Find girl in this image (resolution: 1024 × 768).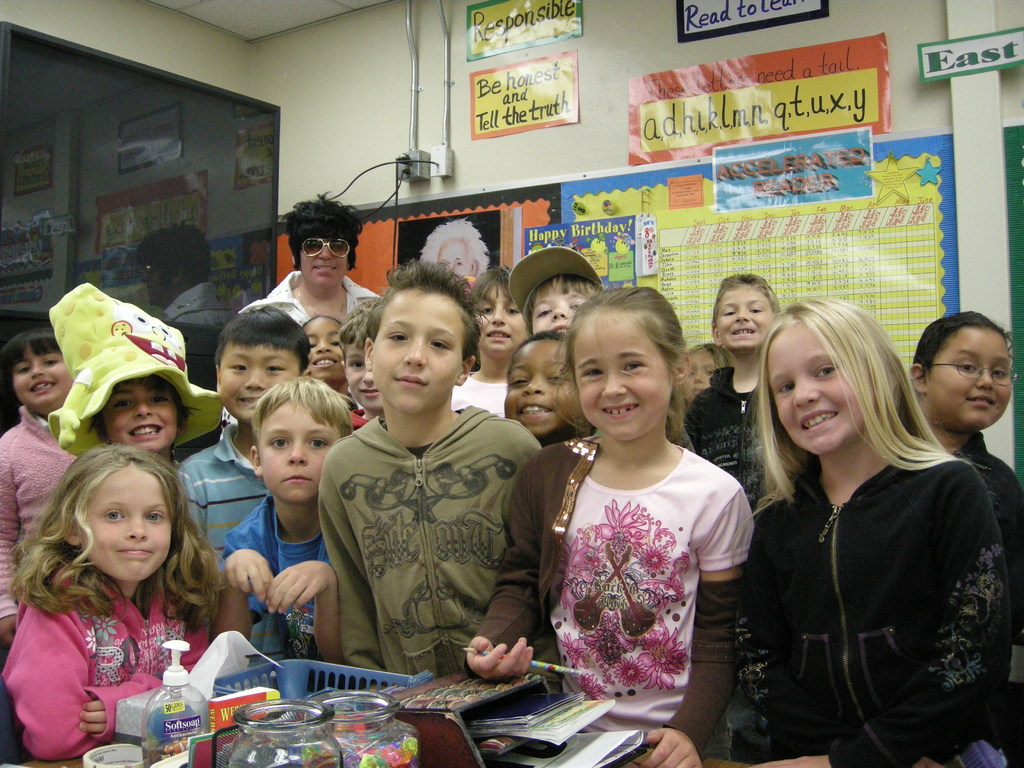
(left=460, top=287, right=758, bottom=767).
